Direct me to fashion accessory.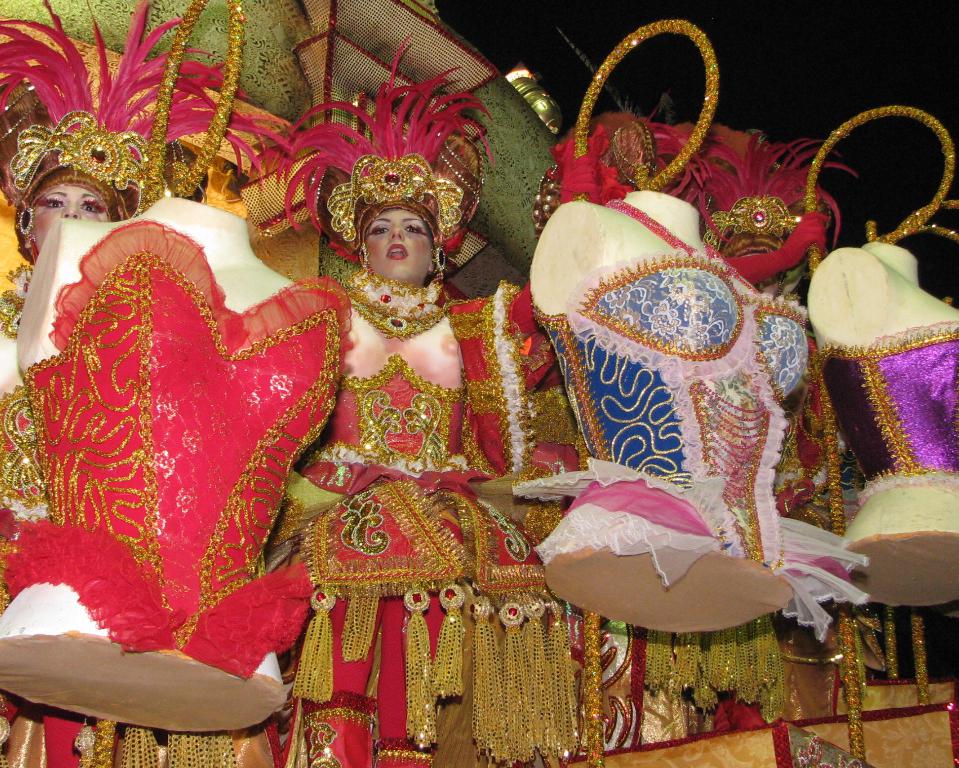
Direction: <region>248, 34, 499, 234</region>.
